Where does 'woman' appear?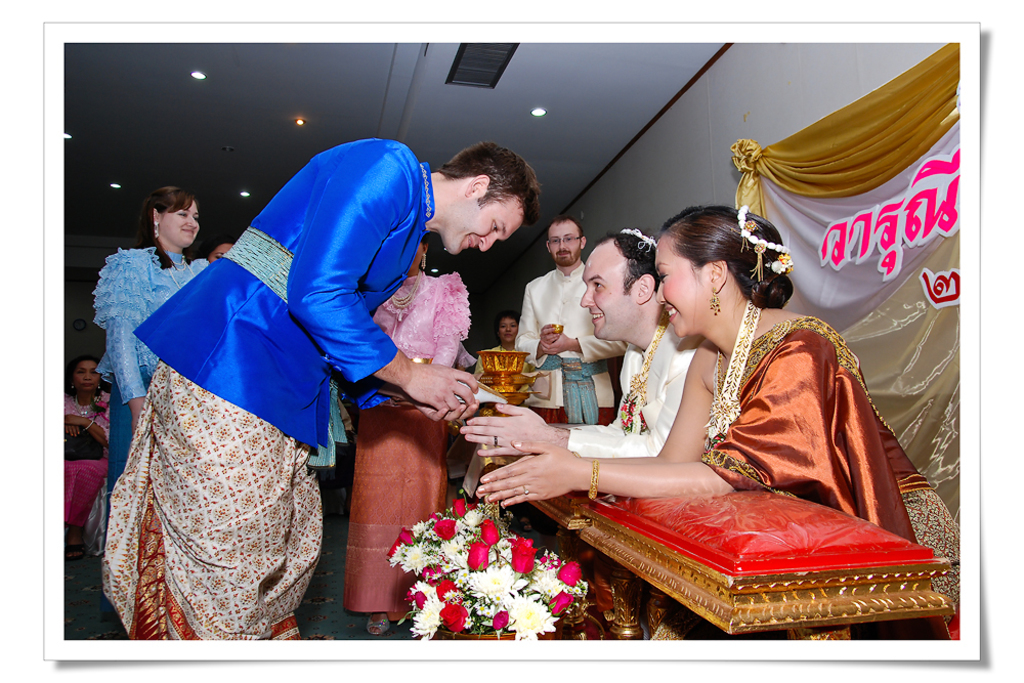
Appears at crop(90, 184, 216, 547).
